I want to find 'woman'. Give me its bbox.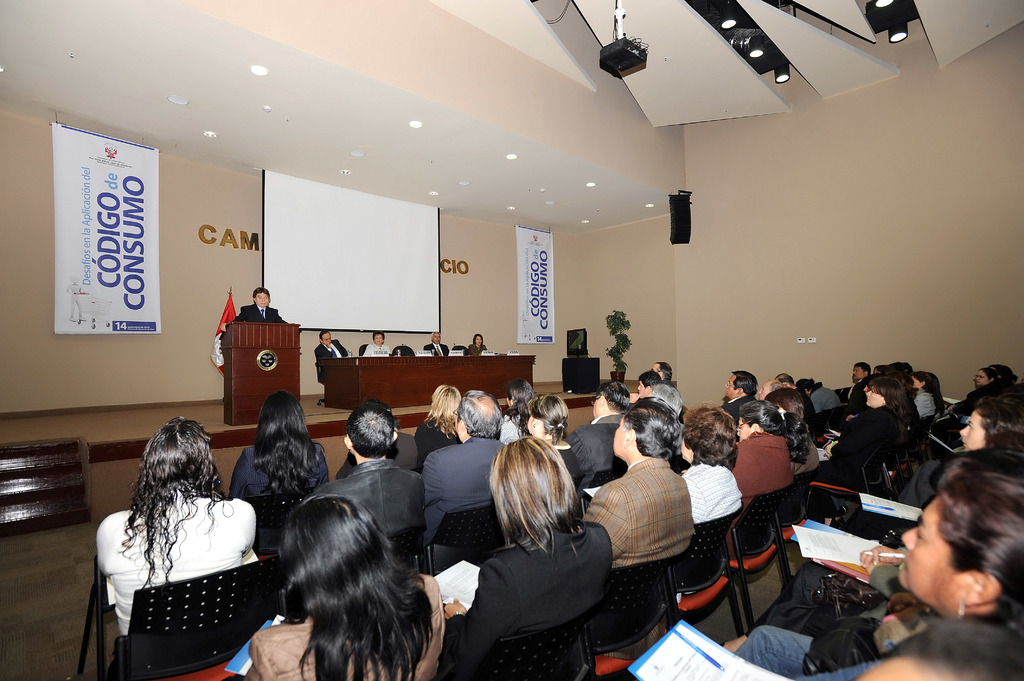
(733, 457, 1023, 652).
